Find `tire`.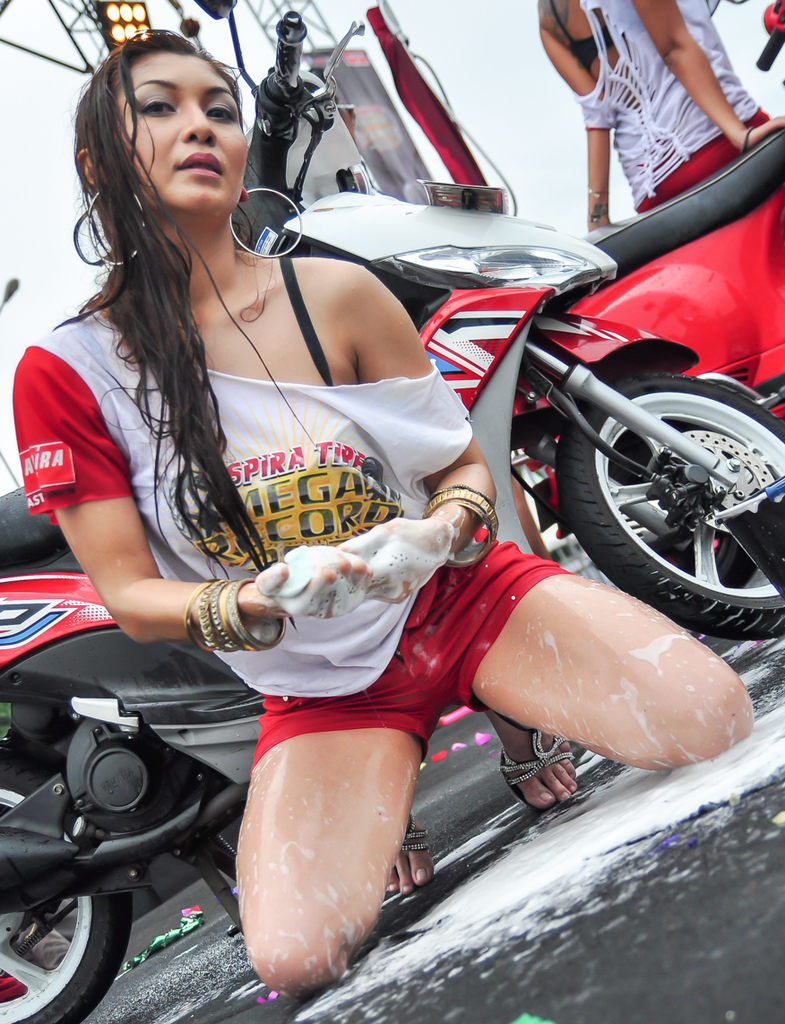
bbox=(0, 764, 133, 1023).
